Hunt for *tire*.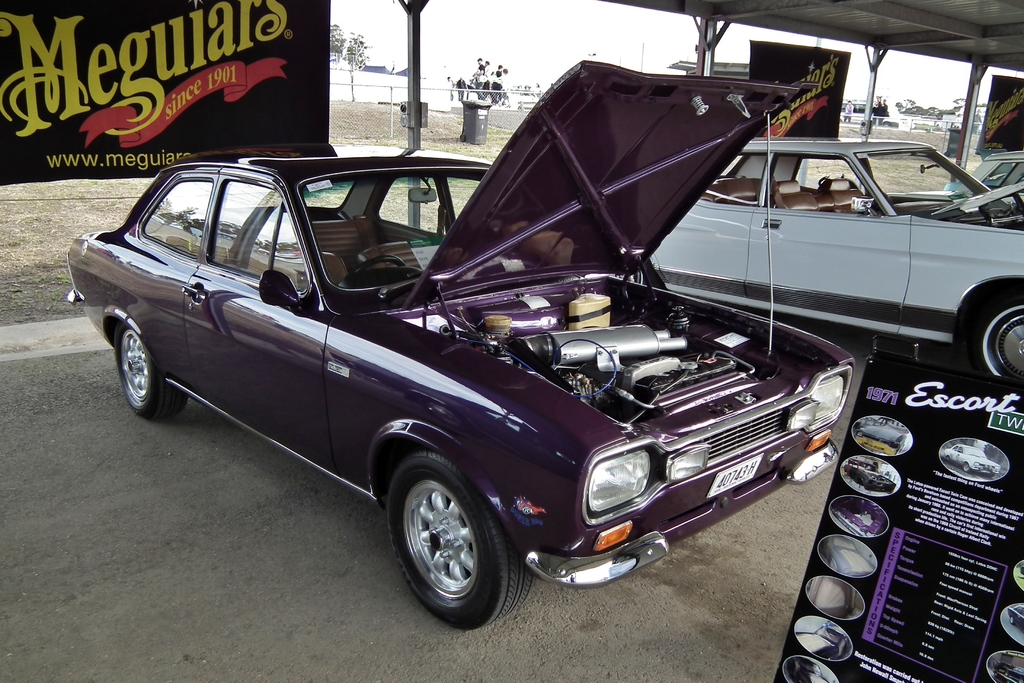
Hunted down at (left=968, top=297, right=1023, bottom=378).
